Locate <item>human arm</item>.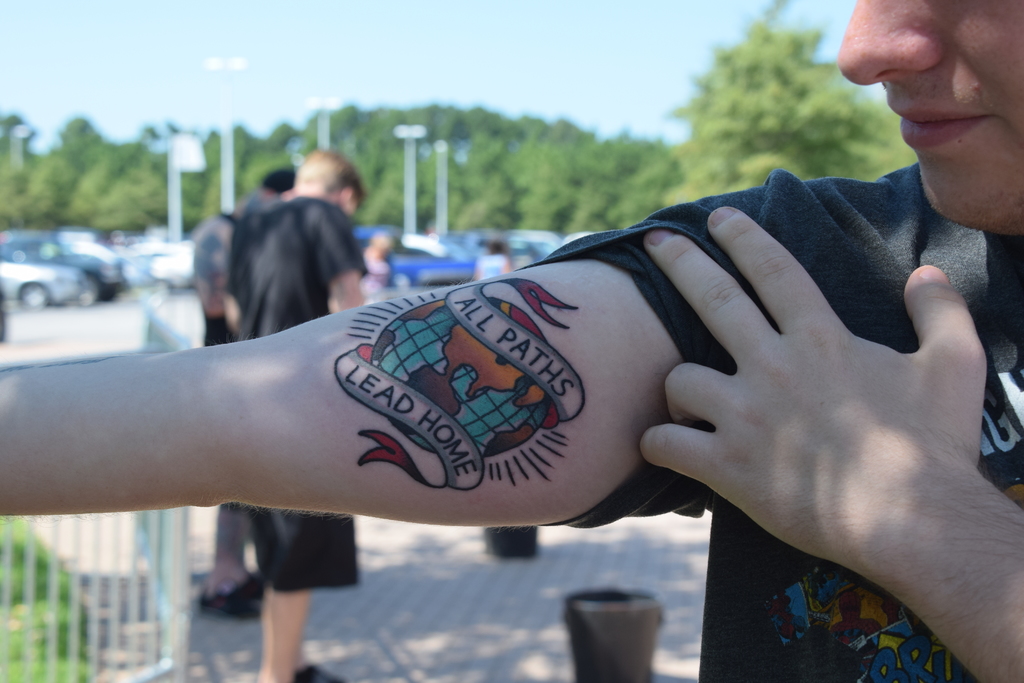
Bounding box: {"left": 640, "top": 199, "right": 1023, "bottom": 682}.
